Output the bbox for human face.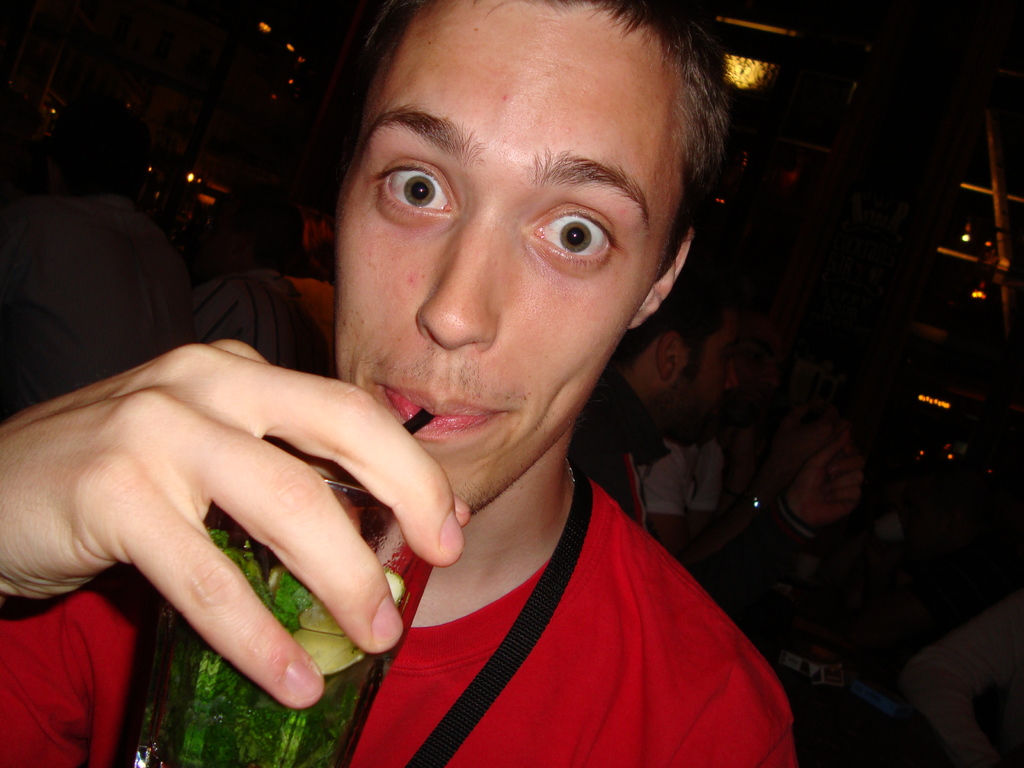
<bbox>689, 317, 738, 447</bbox>.
